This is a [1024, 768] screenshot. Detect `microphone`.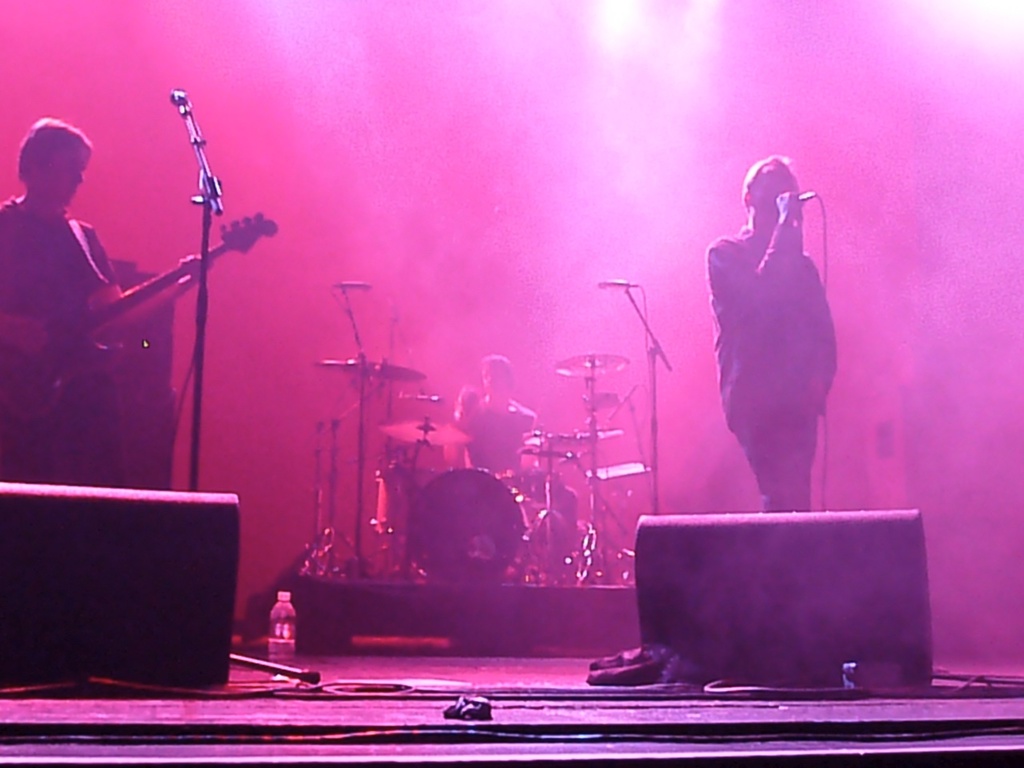
bbox(596, 278, 630, 284).
